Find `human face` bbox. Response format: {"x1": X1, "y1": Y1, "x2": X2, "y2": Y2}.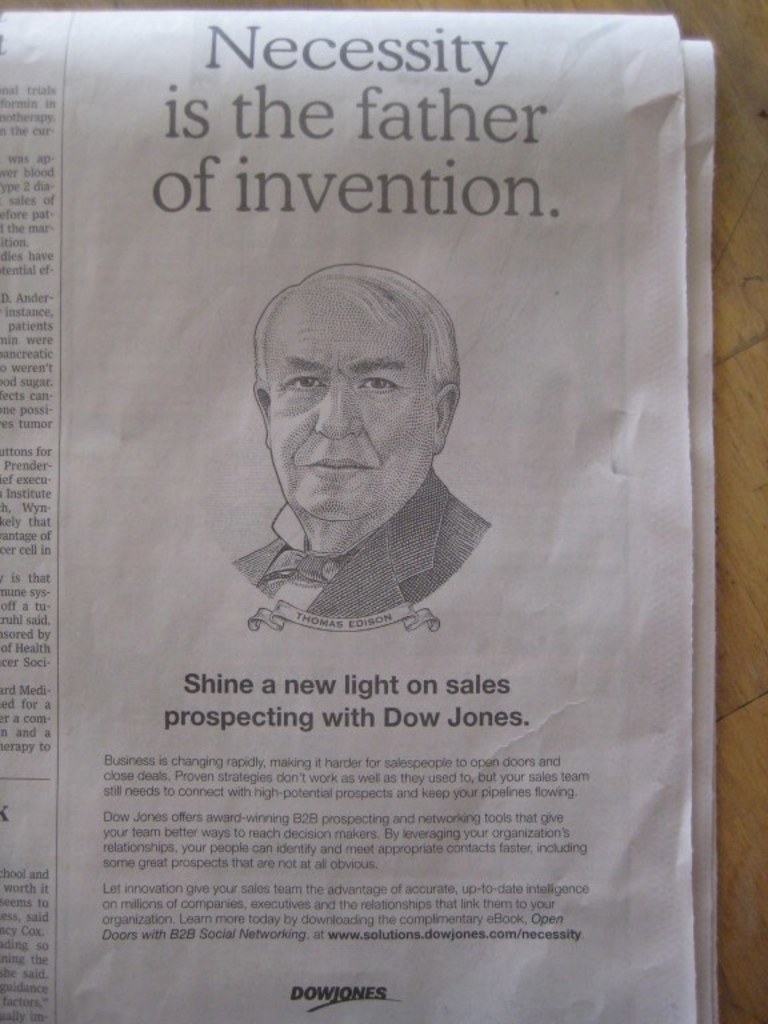
{"x1": 268, "y1": 303, "x2": 433, "y2": 525}.
